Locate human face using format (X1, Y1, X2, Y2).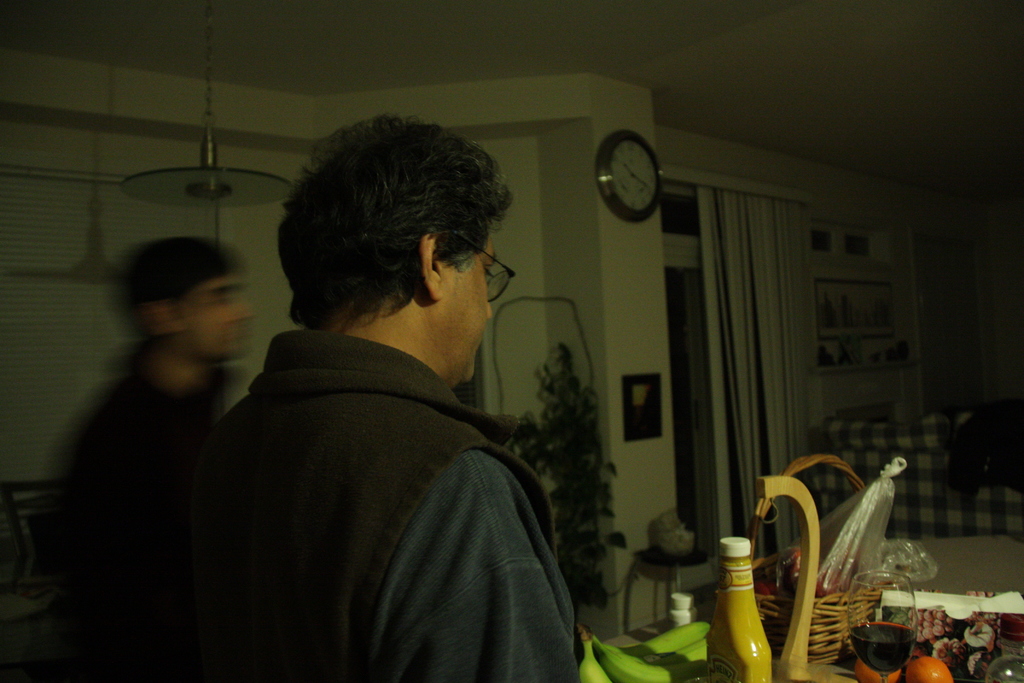
(173, 259, 248, 359).
